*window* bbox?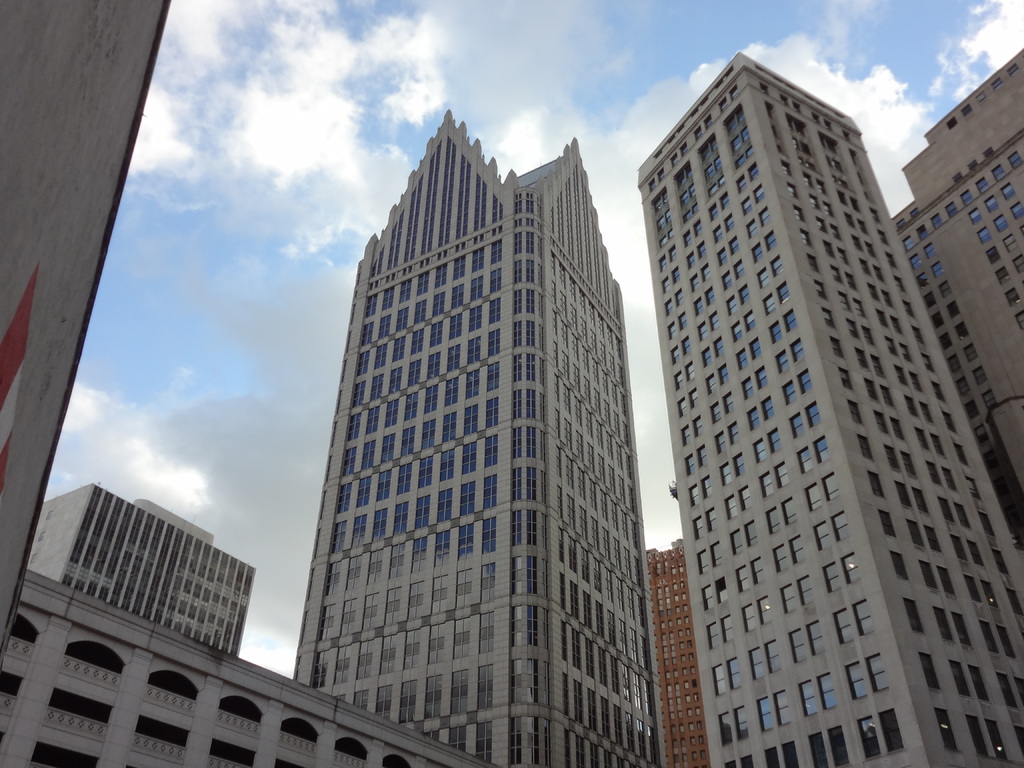
837, 284, 847, 305
